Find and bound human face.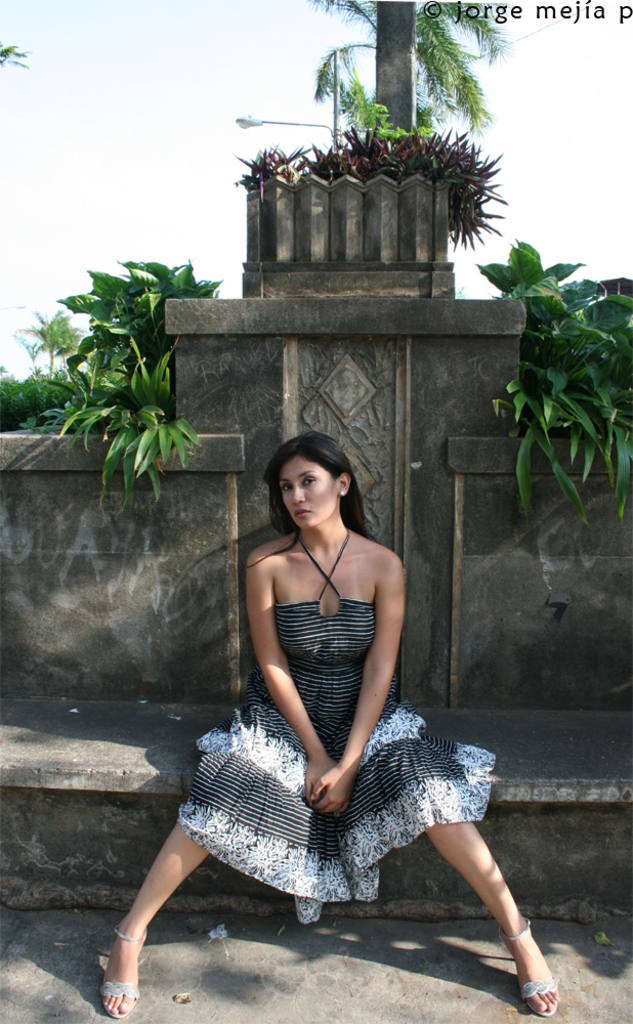
Bound: l=281, t=459, r=335, b=527.
